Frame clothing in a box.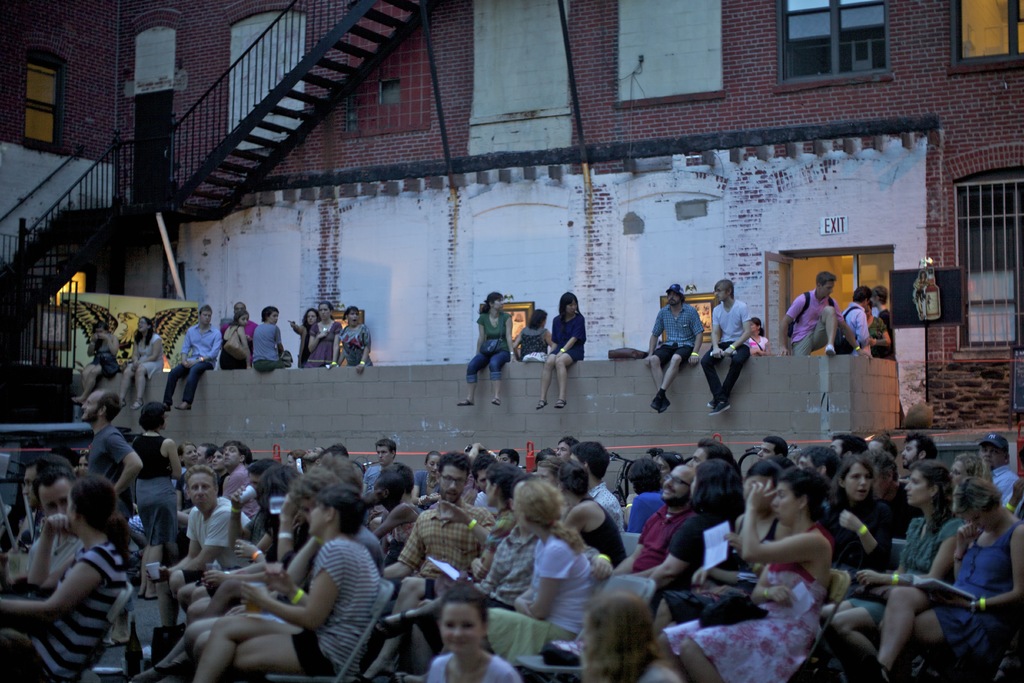
detection(132, 334, 163, 384).
